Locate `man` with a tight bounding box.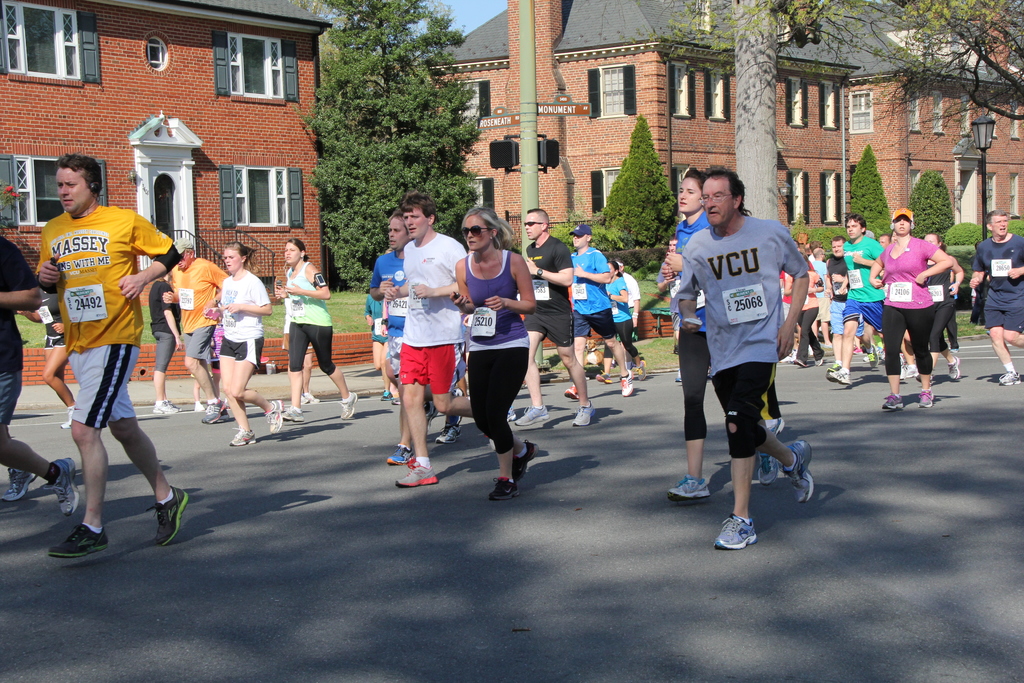
bbox=[371, 210, 437, 417].
